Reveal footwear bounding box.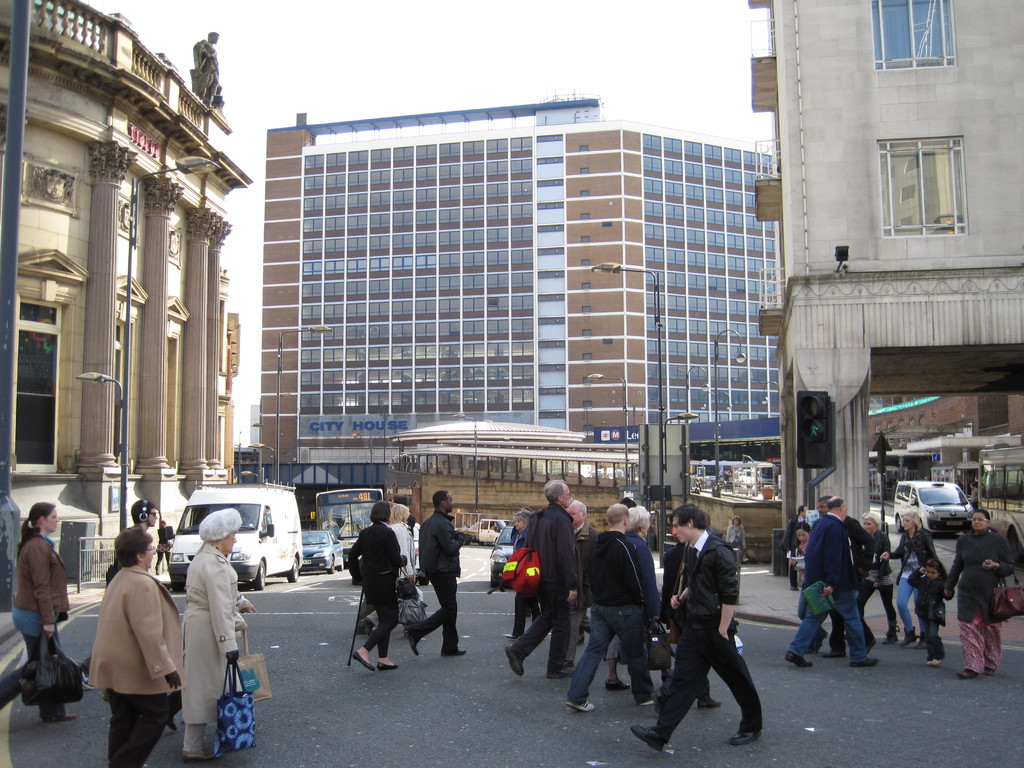
Revealed: locate(406, 634, 419, 655).
